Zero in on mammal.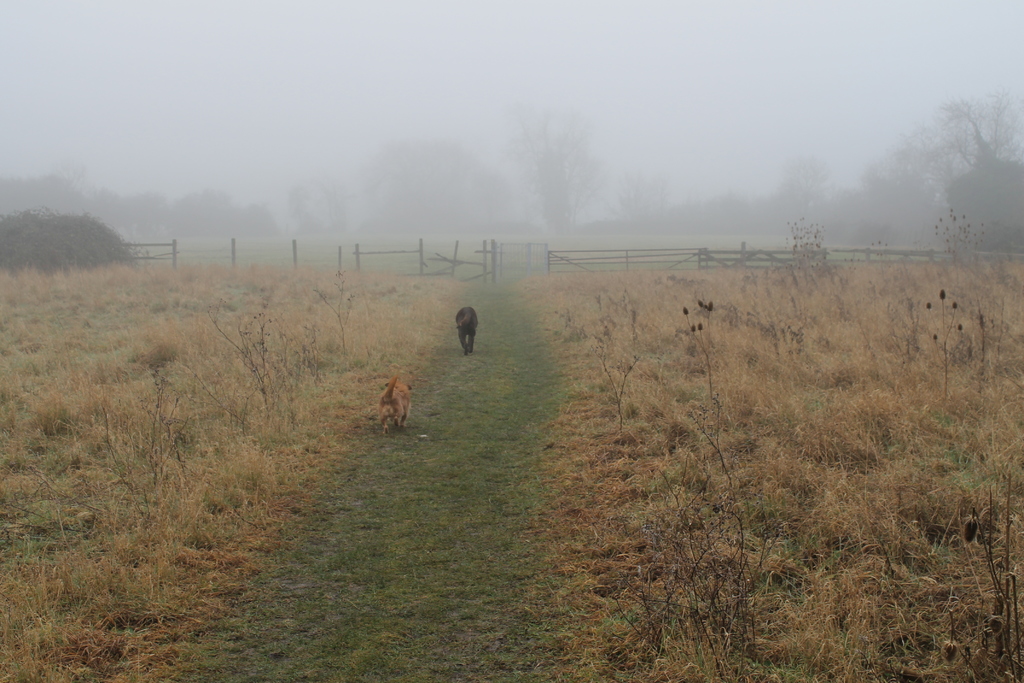
Zeroed in: l=452, t=309, r=483, b=361.
